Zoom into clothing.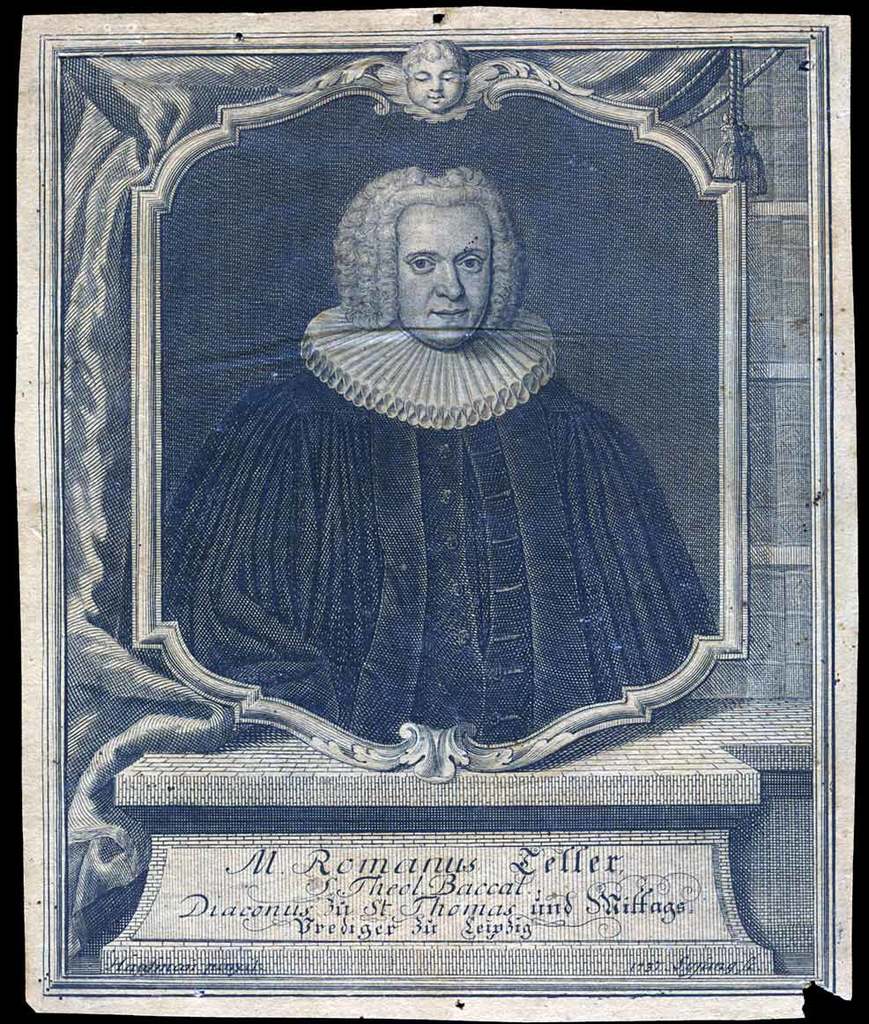
Zoom target: Rect(152, 352, 723, 760).
